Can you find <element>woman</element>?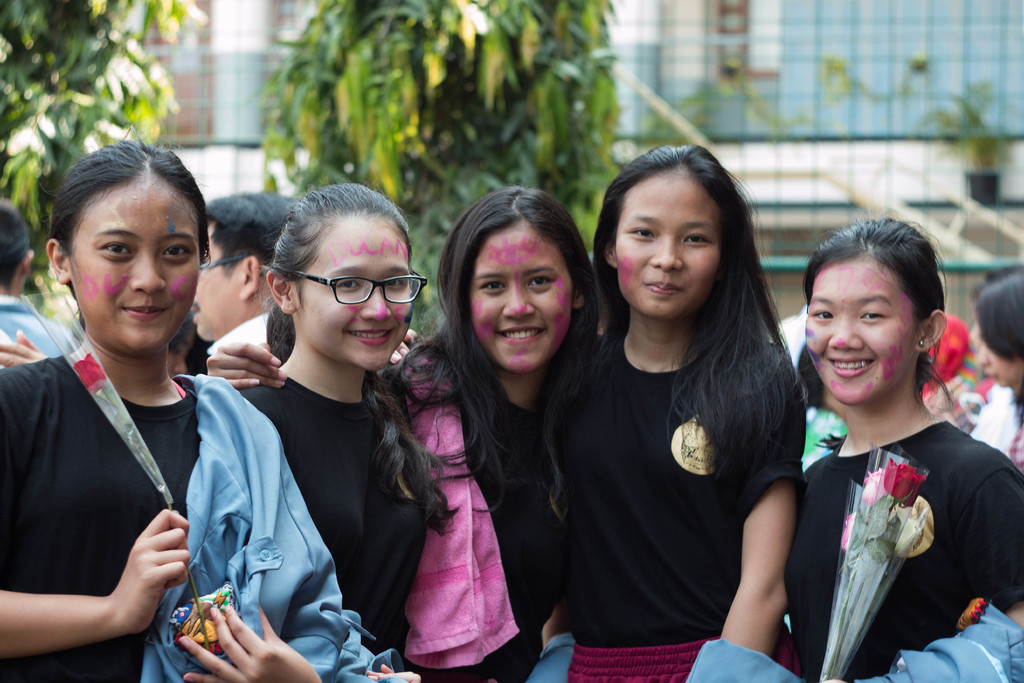
Yes, bounding box: x1=768, y1=252, x2=1011, y2=682.
